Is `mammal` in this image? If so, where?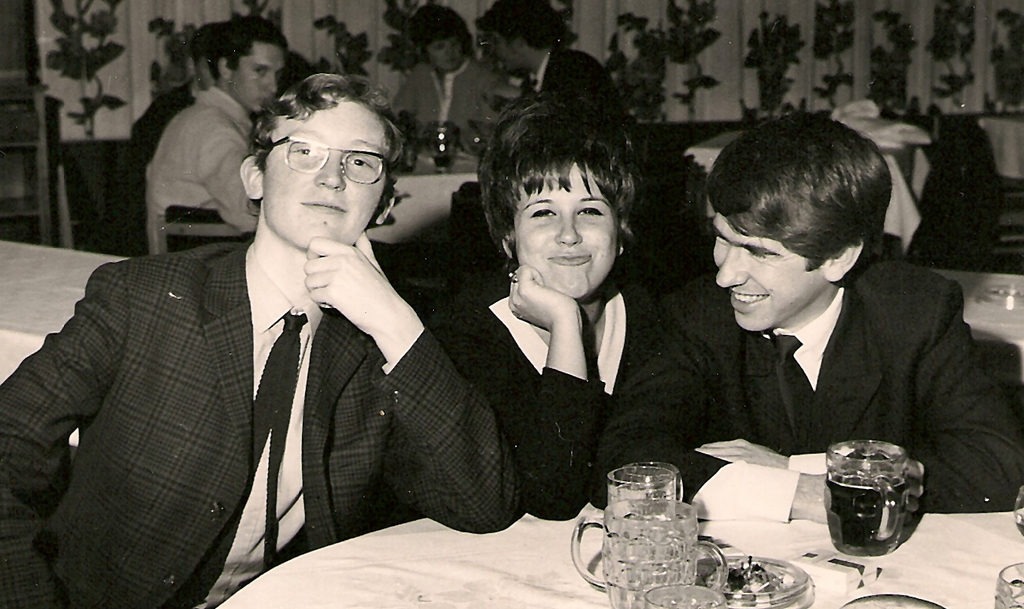
Yes, at x1=478 y1=0 x2=638 y2=129.
